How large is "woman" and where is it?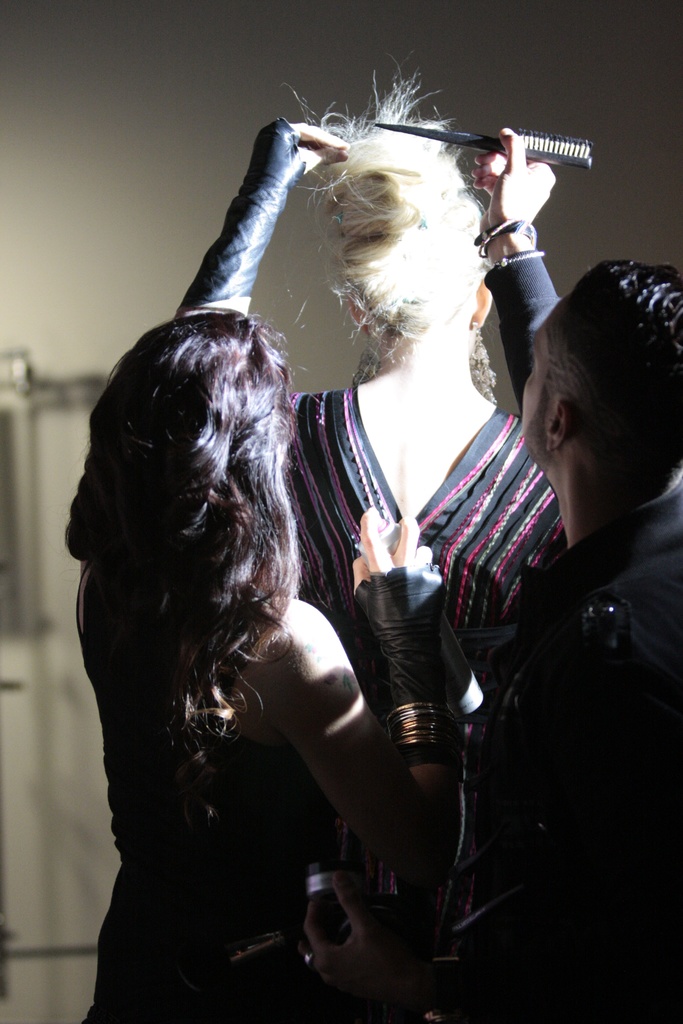
Bounding box: Rect(420, 118, 682, 1023).
